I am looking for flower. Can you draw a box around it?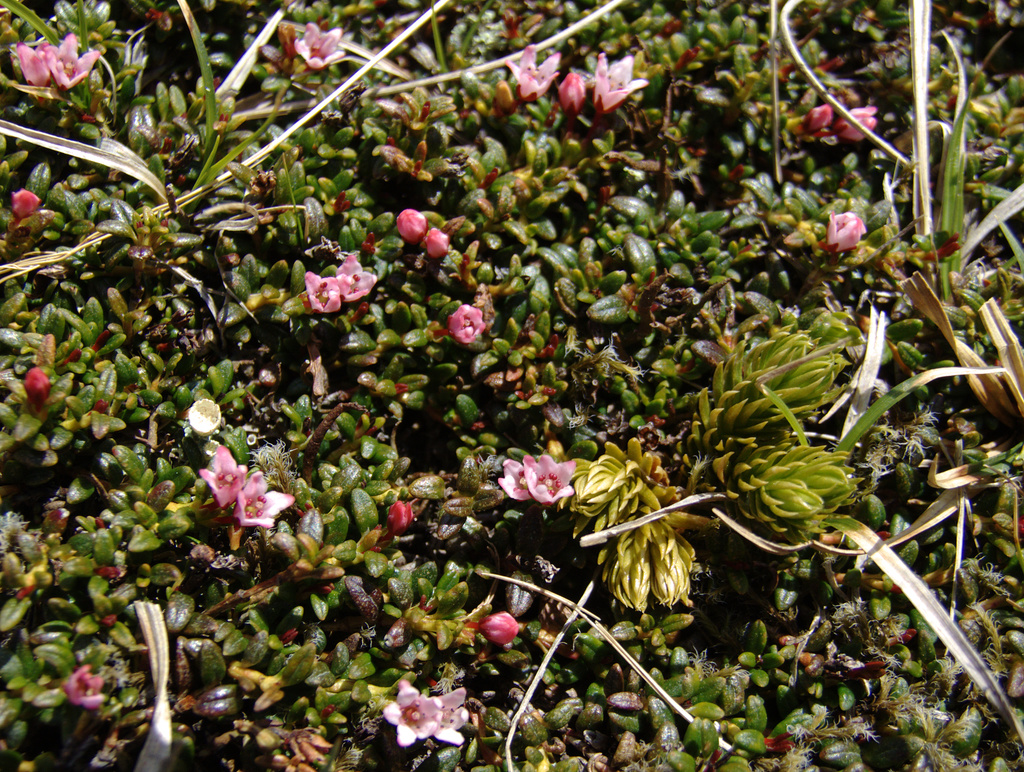
Sure, the bounding box is bbox=[835, 103, 883, 142].
